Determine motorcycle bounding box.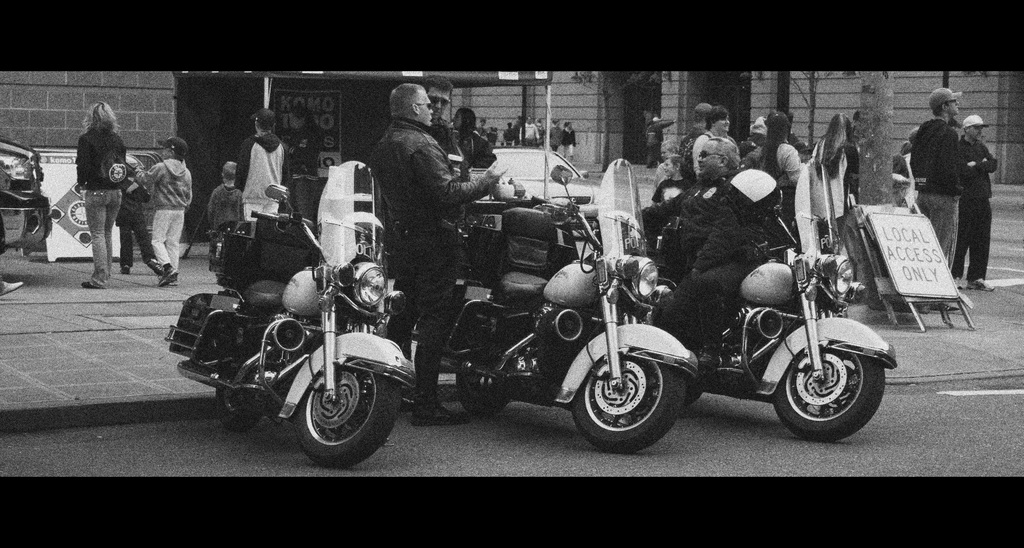
Determined: Rect(657, 157, 900, 440).
